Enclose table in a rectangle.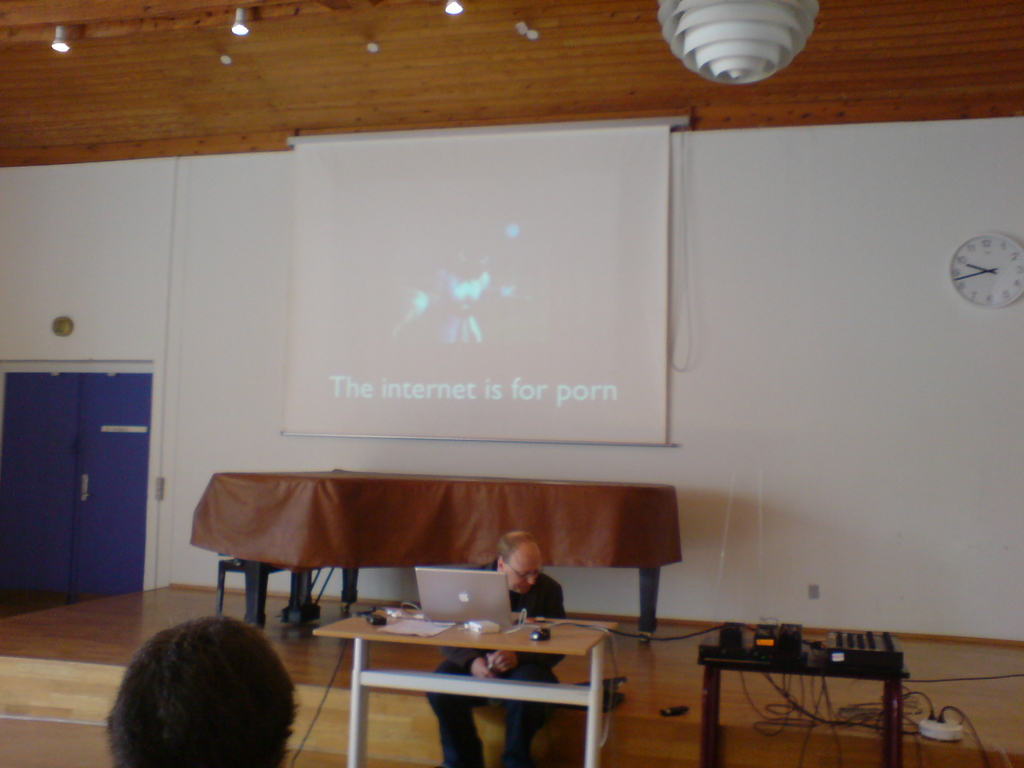
pyautogui.locateOnScreen(702, 628, 908, 767).
